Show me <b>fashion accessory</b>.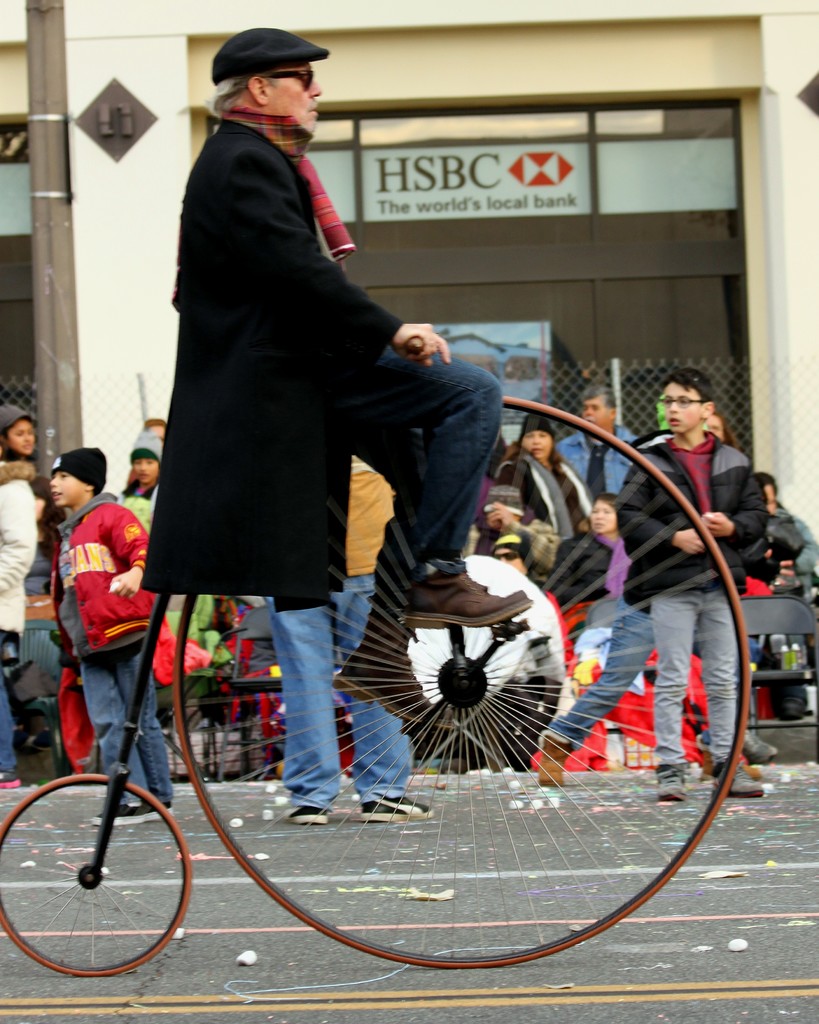
<b>fashion accessory</b> is here: 715/760/763/803.
